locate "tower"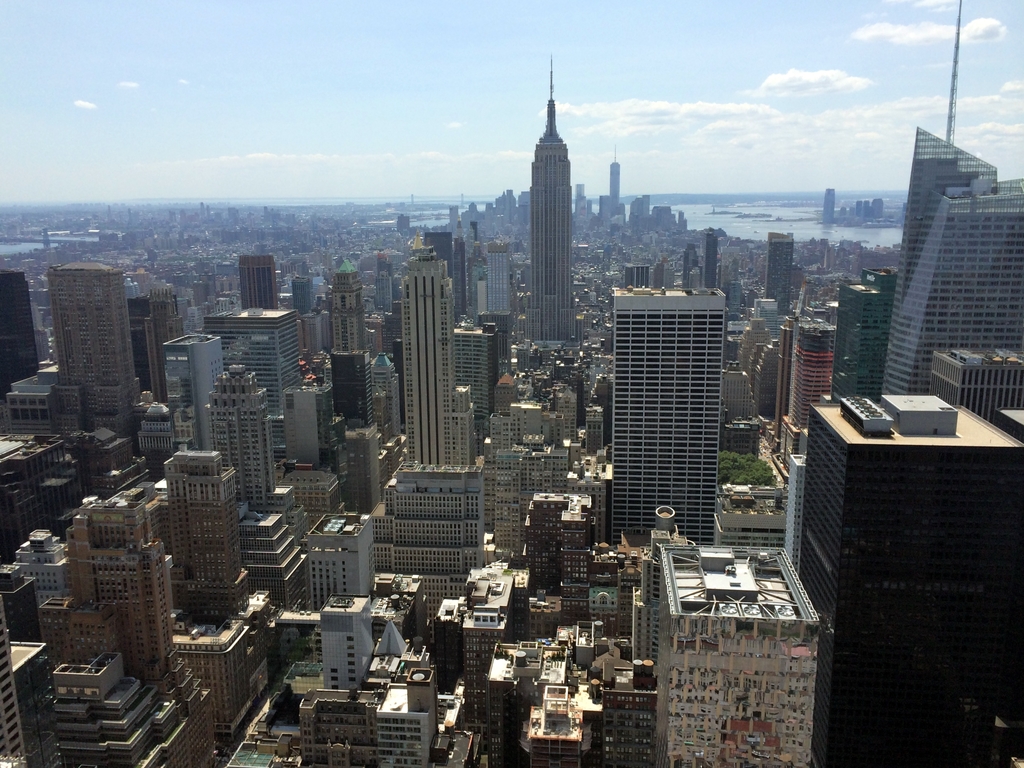
box=[614, 655, 656, 764]
